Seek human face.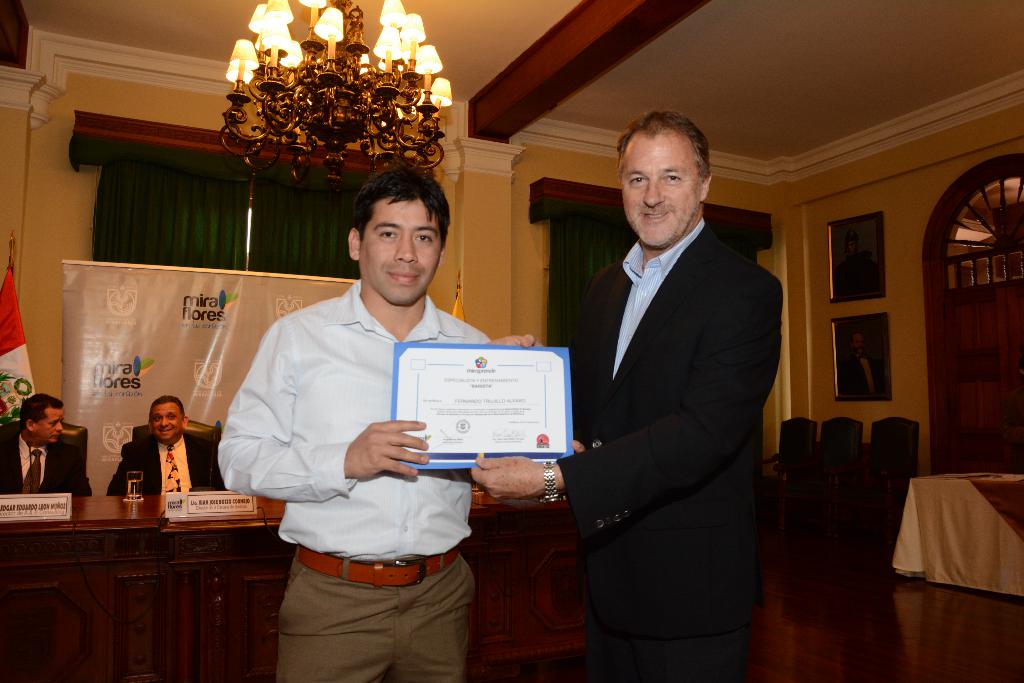
crop(362, 199, 439, 304).
